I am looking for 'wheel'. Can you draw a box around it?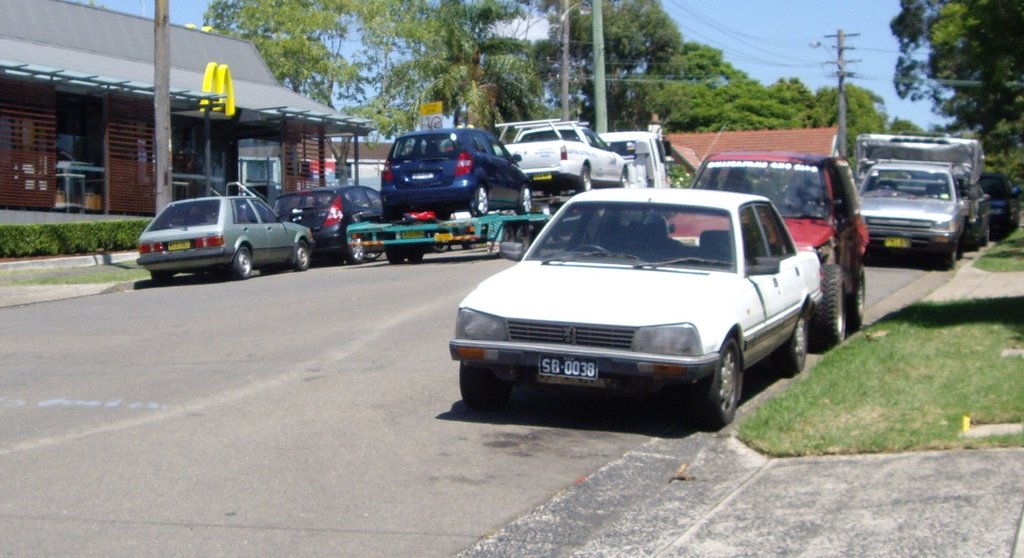
Sure, the bounding box is box=[784, 311, 808, 374].
